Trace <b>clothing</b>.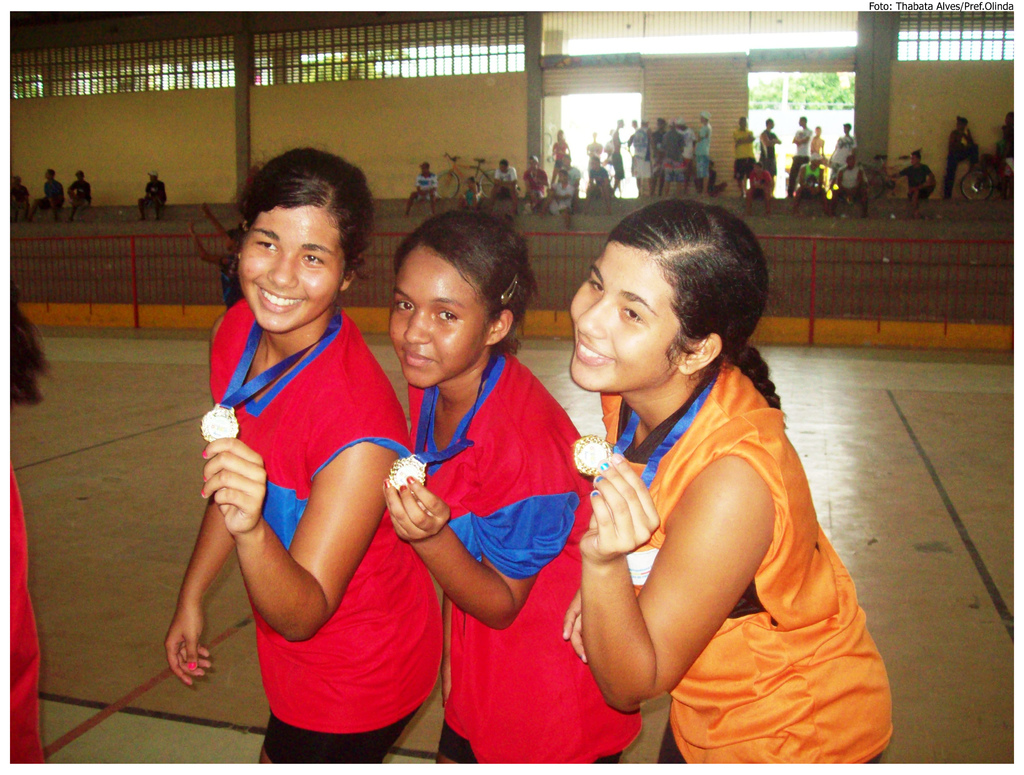
Traced to pyautogui.locateOnScreen(784, 124, 810, 192).
